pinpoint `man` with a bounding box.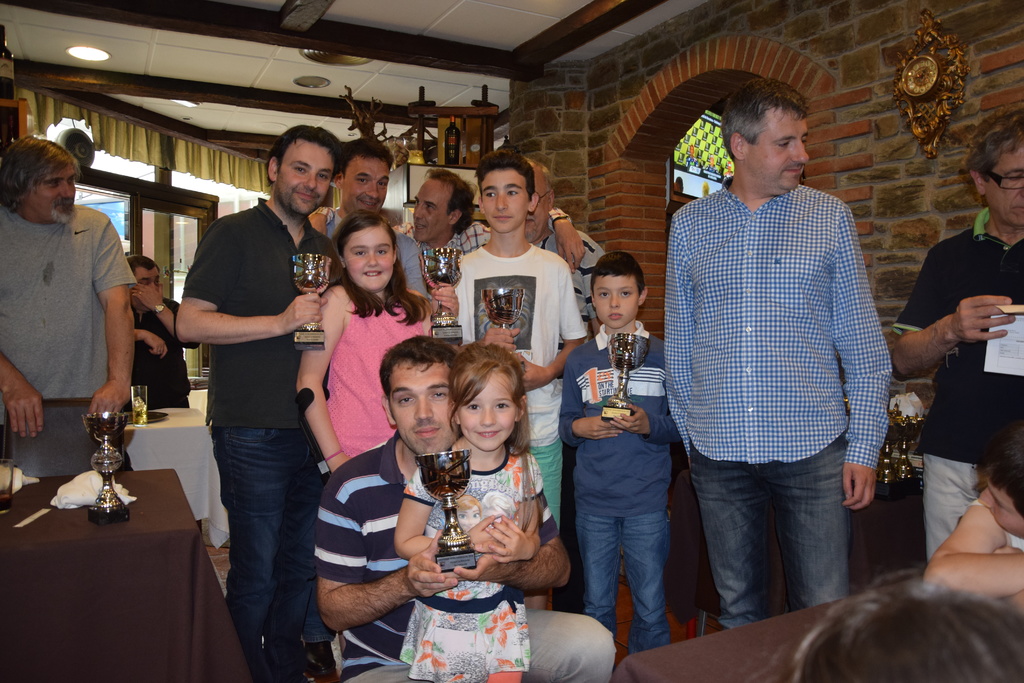
x1=134, y1=250, x2=201, y2=415.
